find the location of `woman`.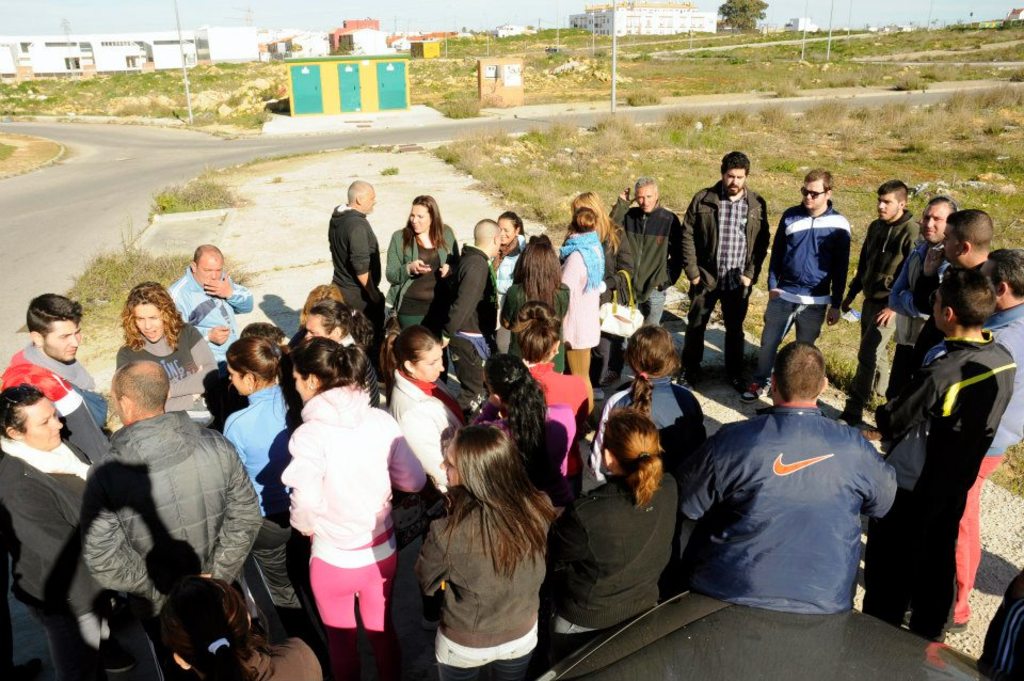
Location: x1=590 y1=324 x2=709 y2=488.
